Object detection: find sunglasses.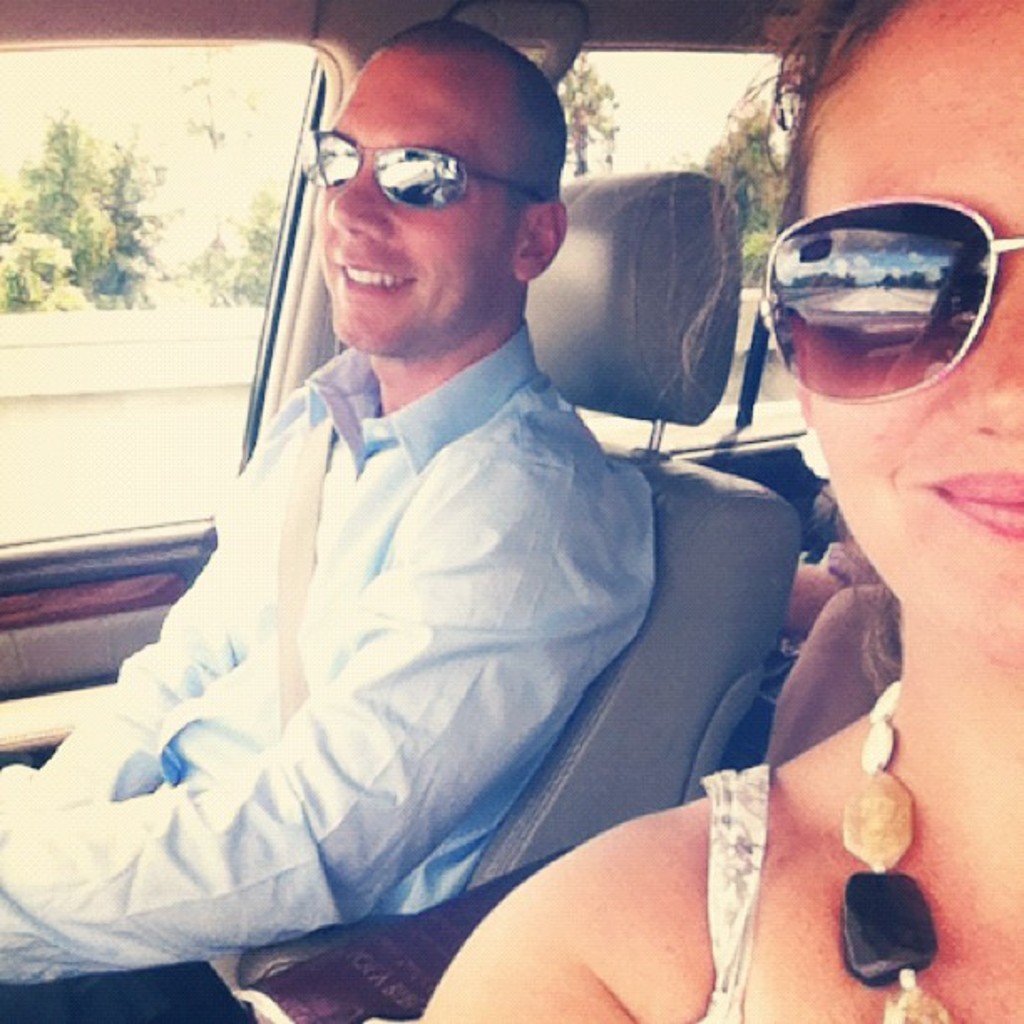
756:191:1022:402.
